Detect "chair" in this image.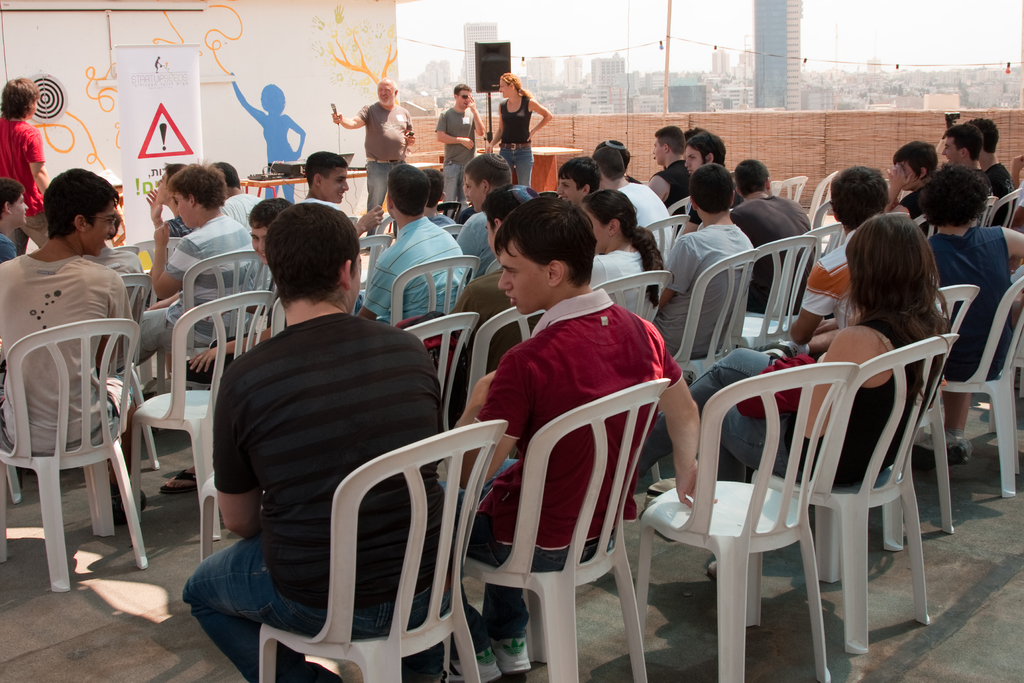
Detection: box=[808, 170, 840, 218].
